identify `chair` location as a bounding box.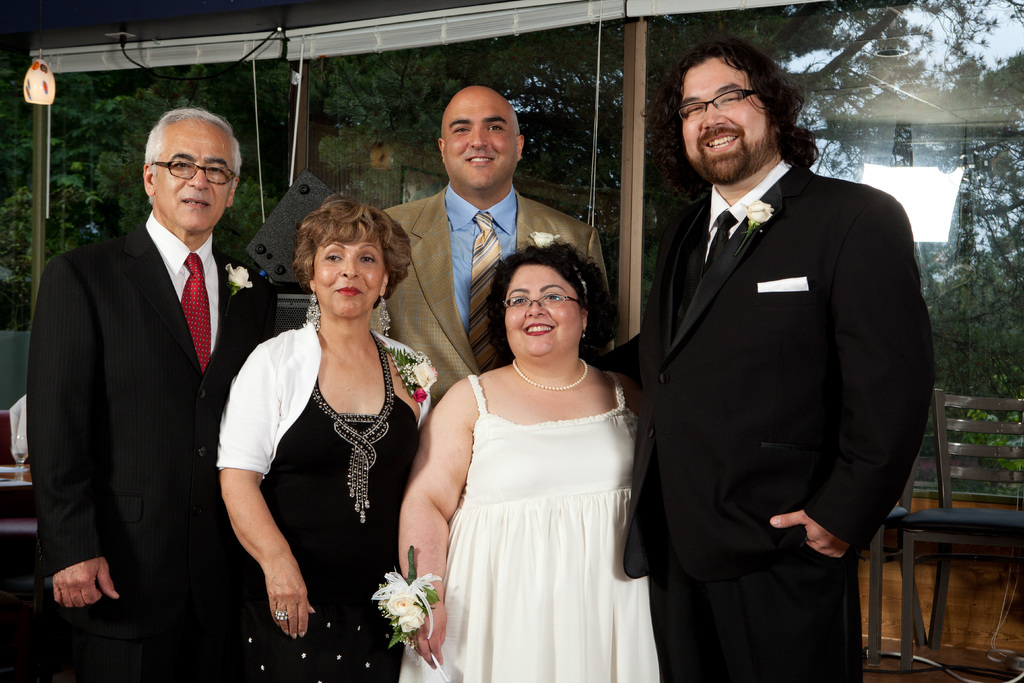
Rect(895, 386, 1023, 682).
